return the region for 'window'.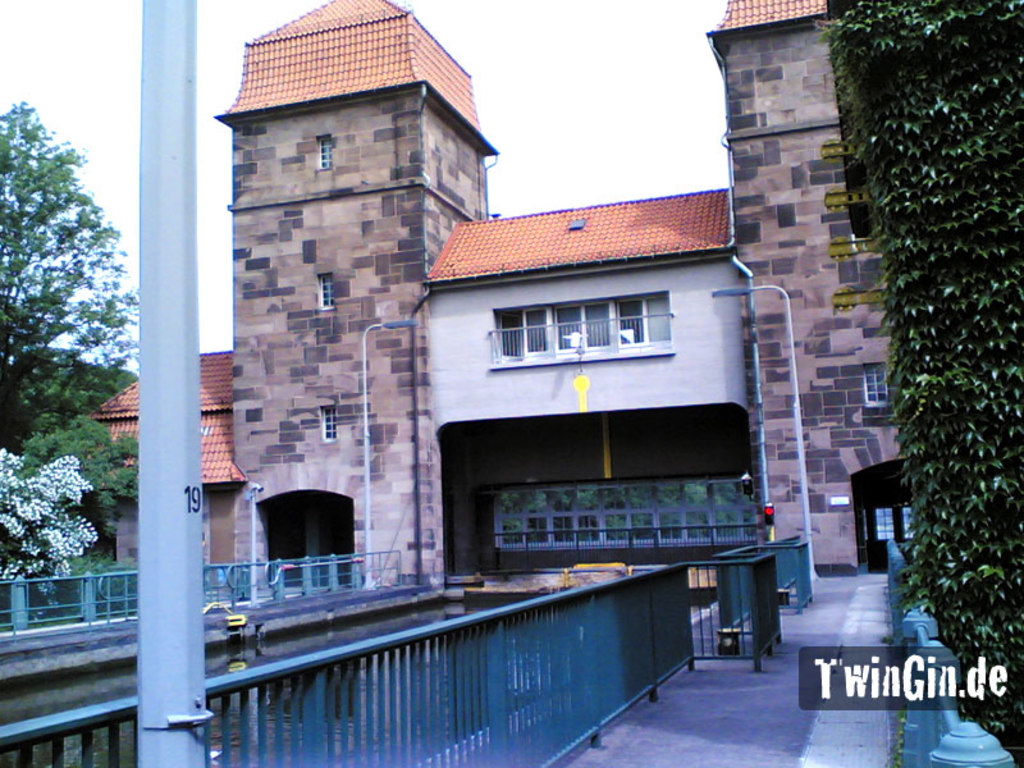
detection(323, 406, 338, 438).
